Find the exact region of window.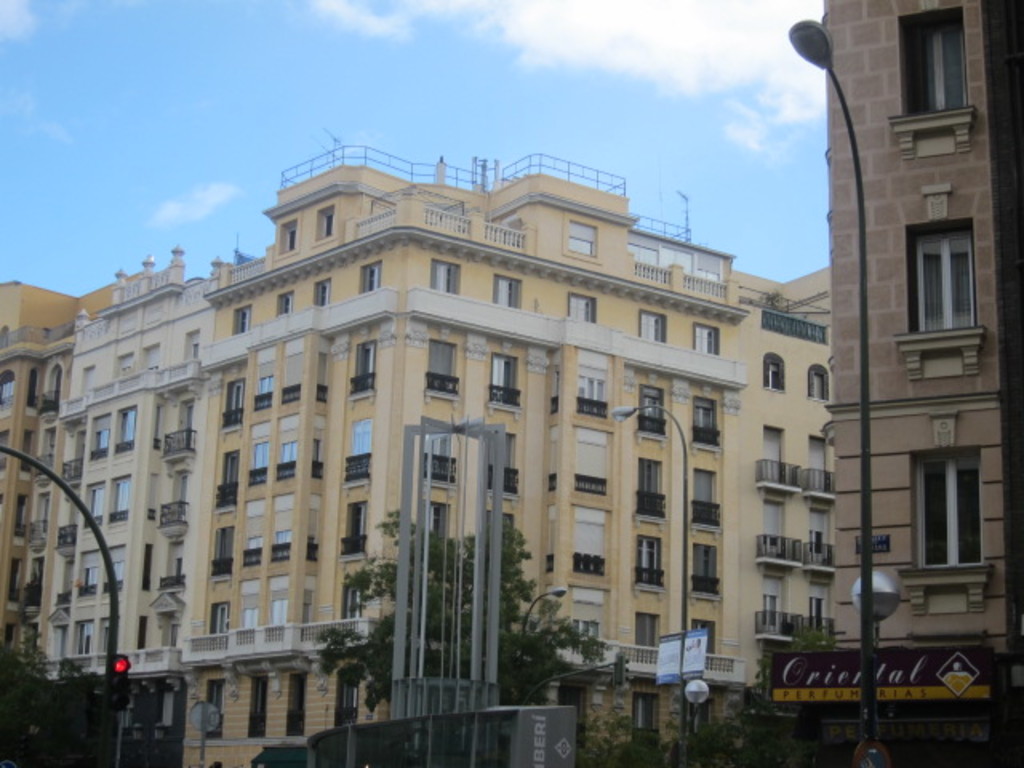
Exact region: 360:259:384:291.
